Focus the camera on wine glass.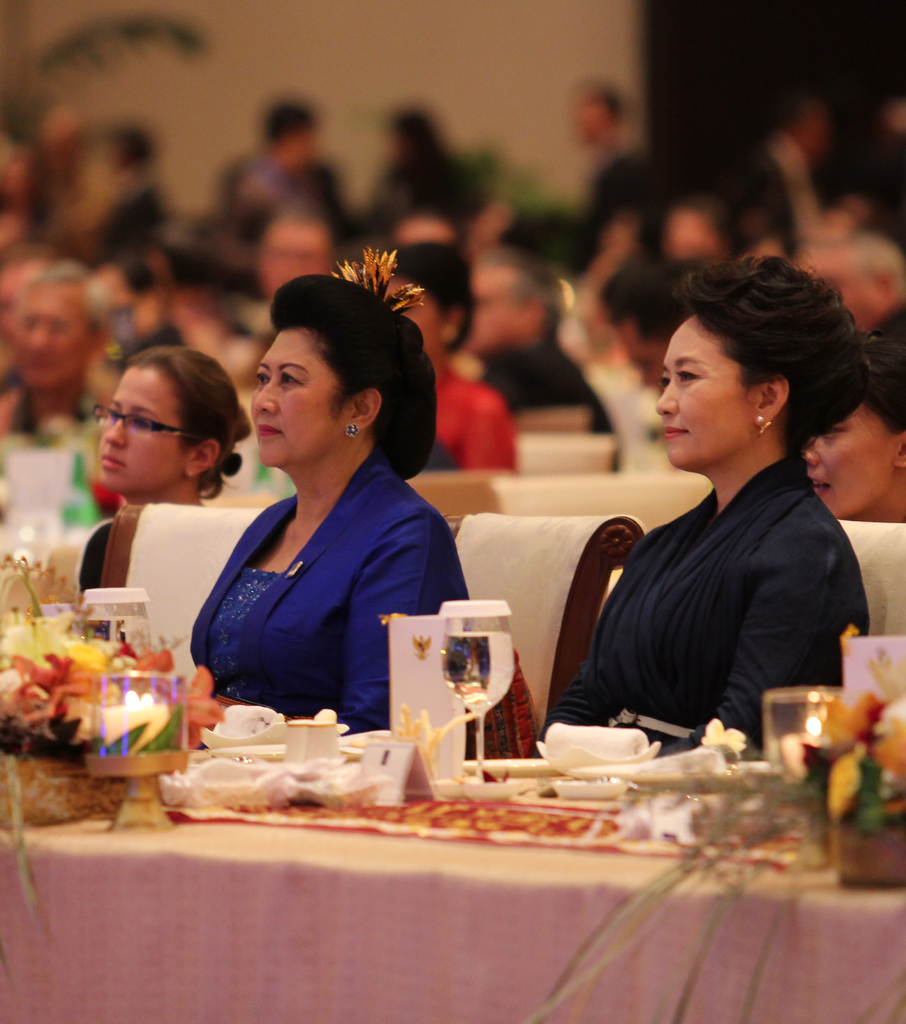
Focus region: 435 600 515 781.
